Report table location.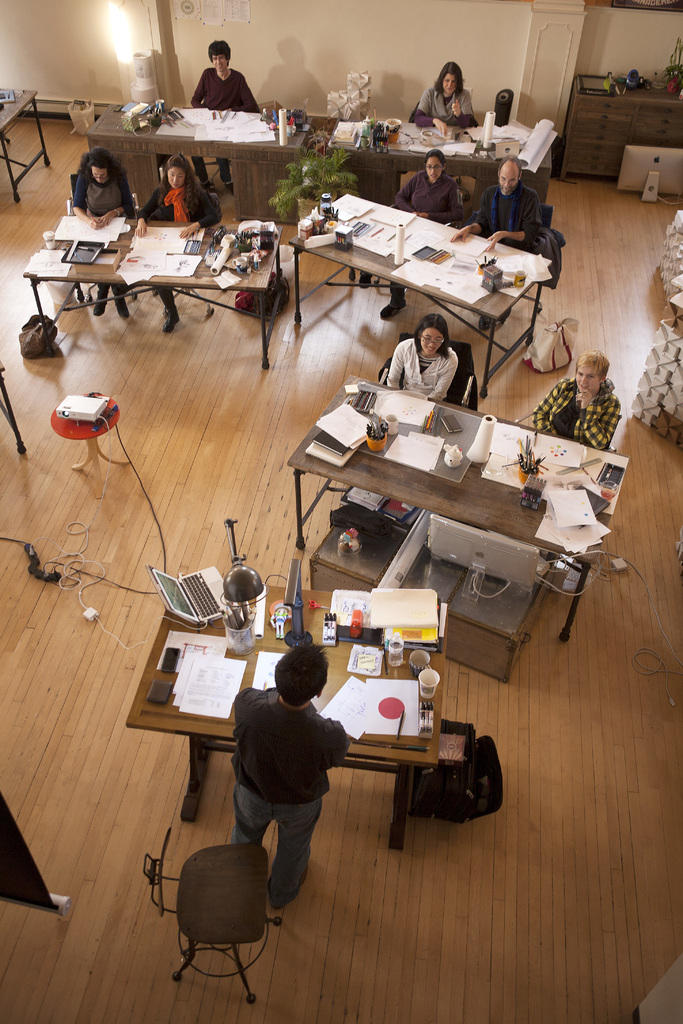
Report: (0,87,42,204).
